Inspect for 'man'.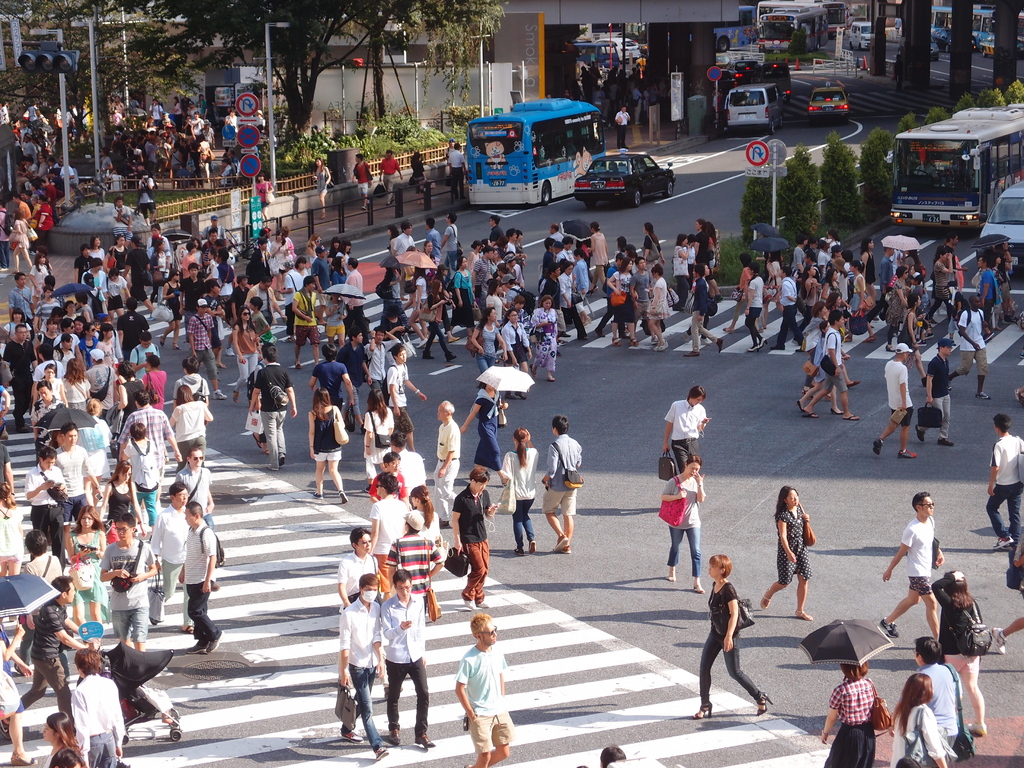
Inspection: 364, 331, 397, 406.
